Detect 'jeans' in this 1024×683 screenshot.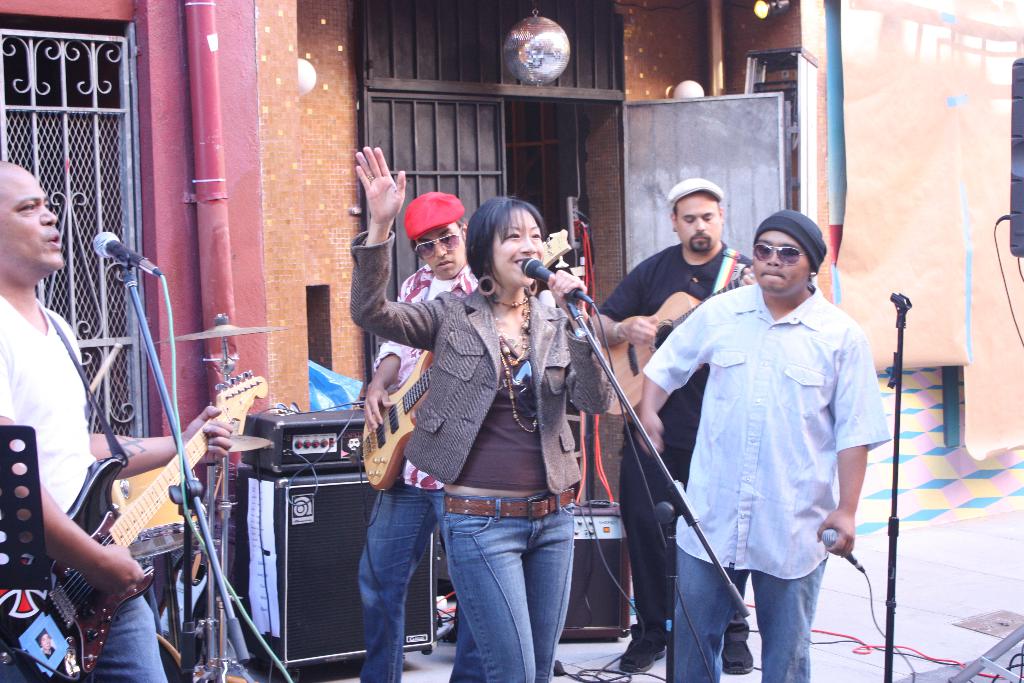
Detection: 660/544/833/682.
